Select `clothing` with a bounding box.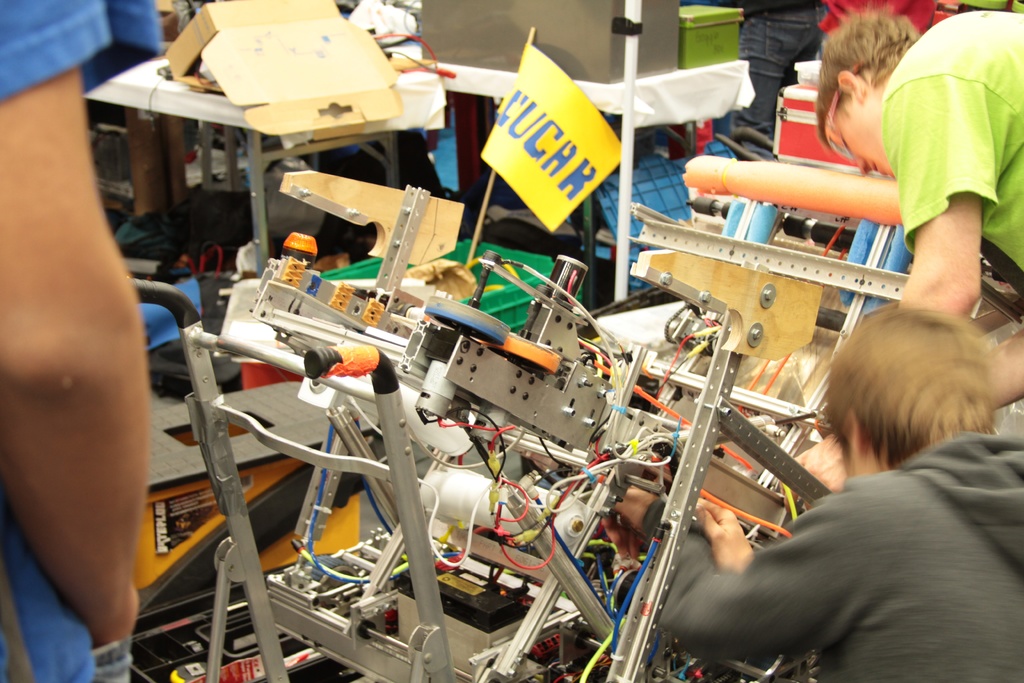
select_region(666, 377, 1018, 677).
